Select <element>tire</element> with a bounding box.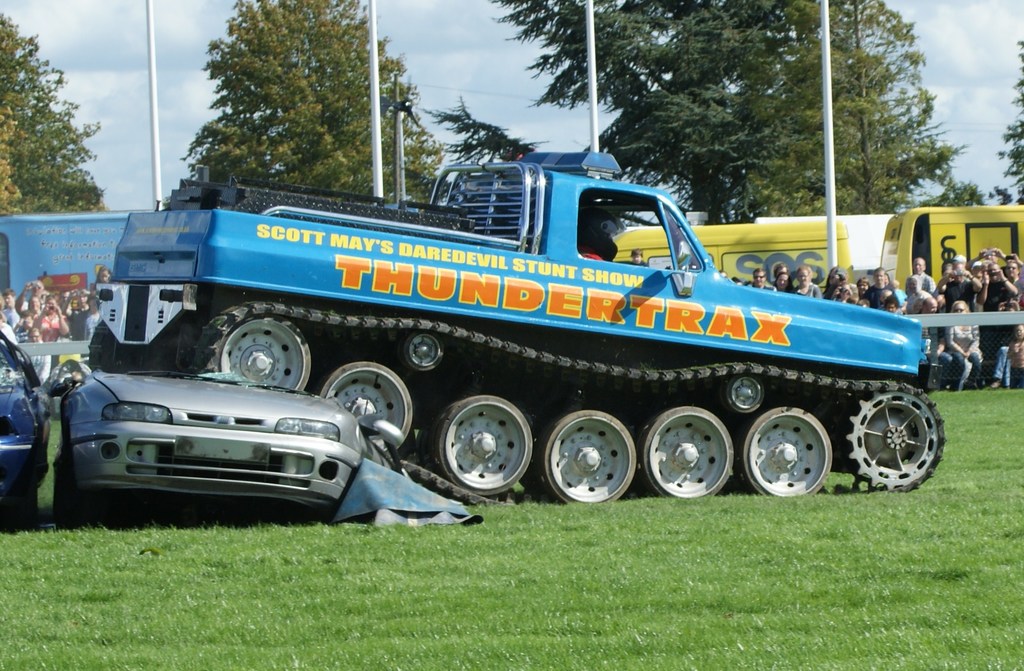
(left=51, top=462, right=78, bottom=529).
